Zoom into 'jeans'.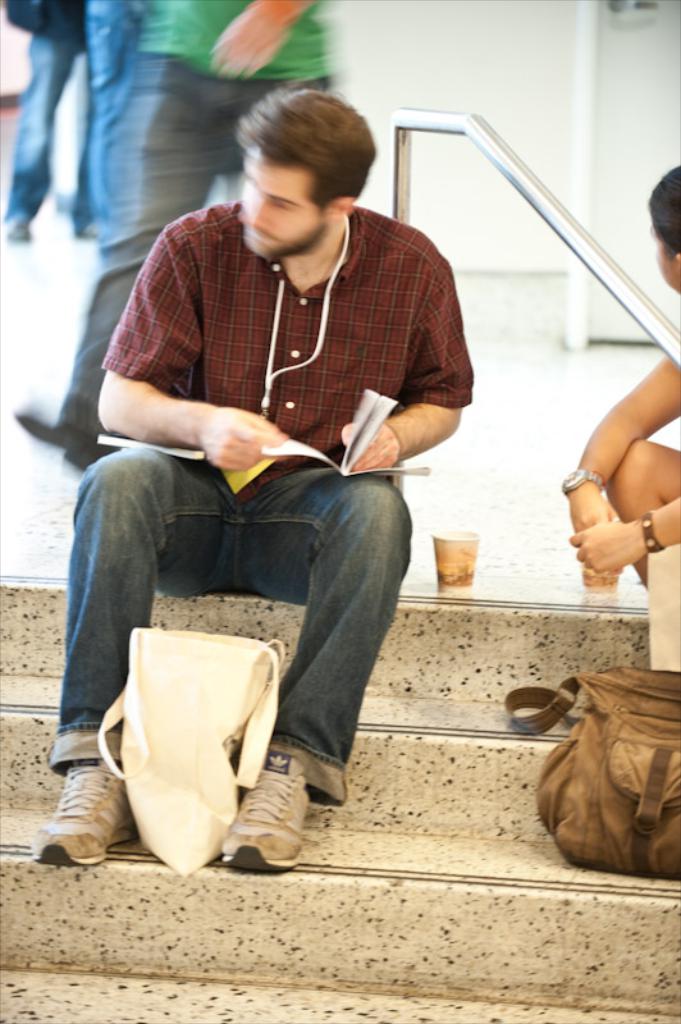
Zoom target: rect(78, 0, 197, 242).
